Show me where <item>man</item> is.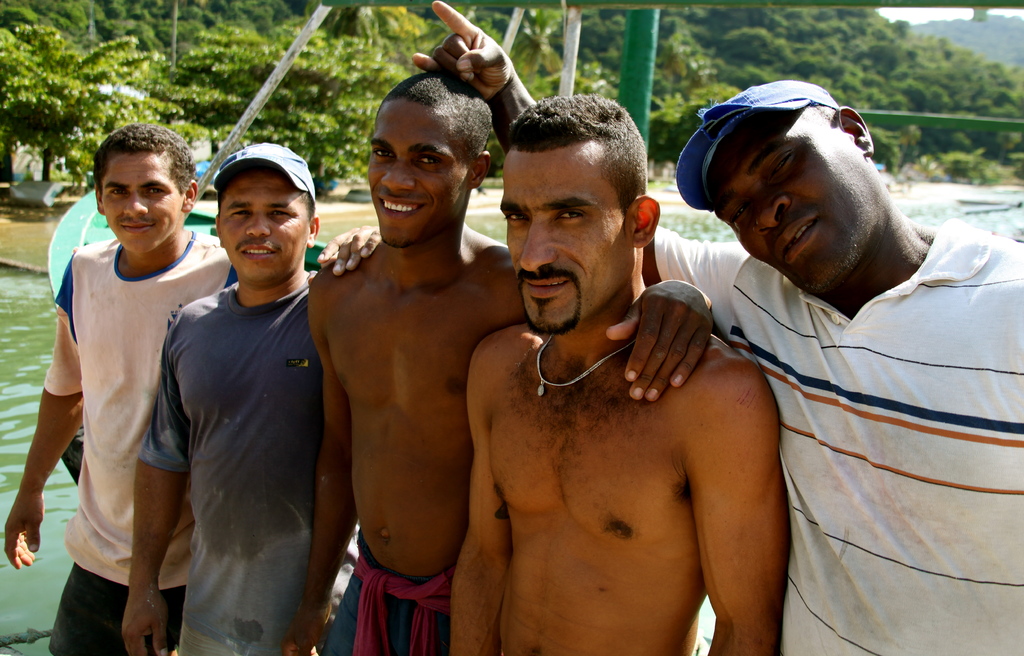
<item>man</item> is at 413/1/1023/655.
